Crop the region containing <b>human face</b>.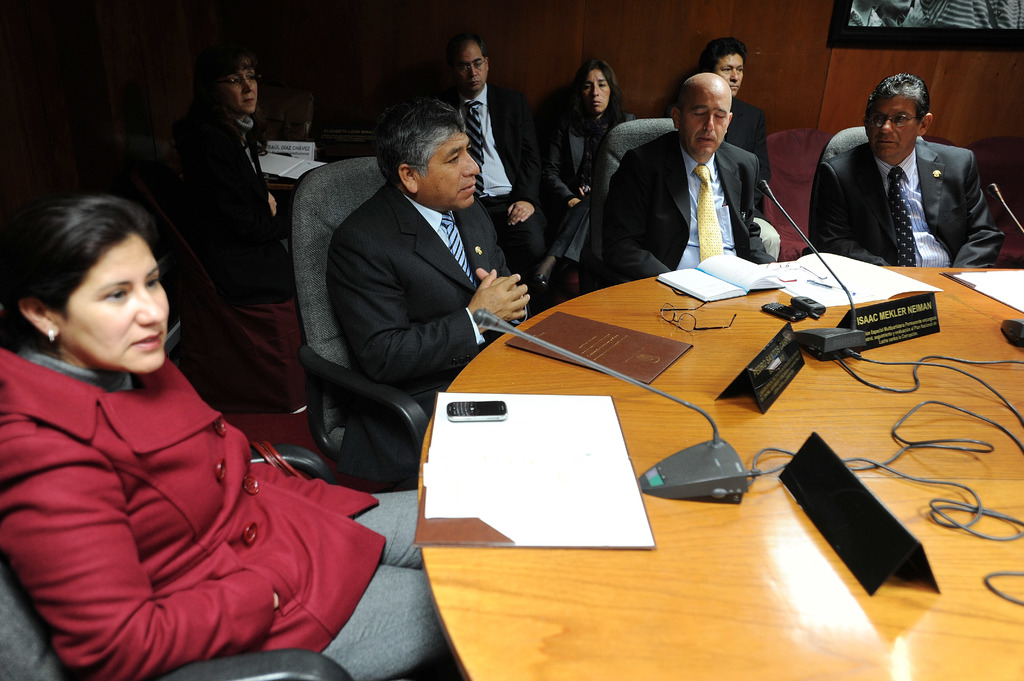
Crop region: [x1=715, y1=51, x2=746, y2=99].
